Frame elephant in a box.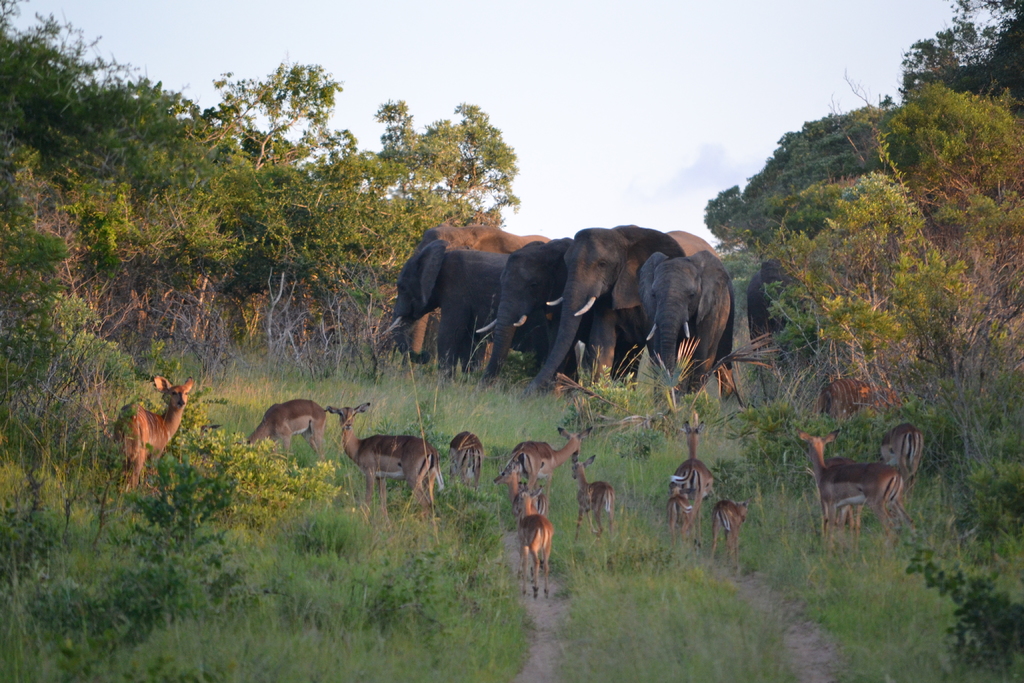
[x1=635, y1=251, x2=737, y2=394].
